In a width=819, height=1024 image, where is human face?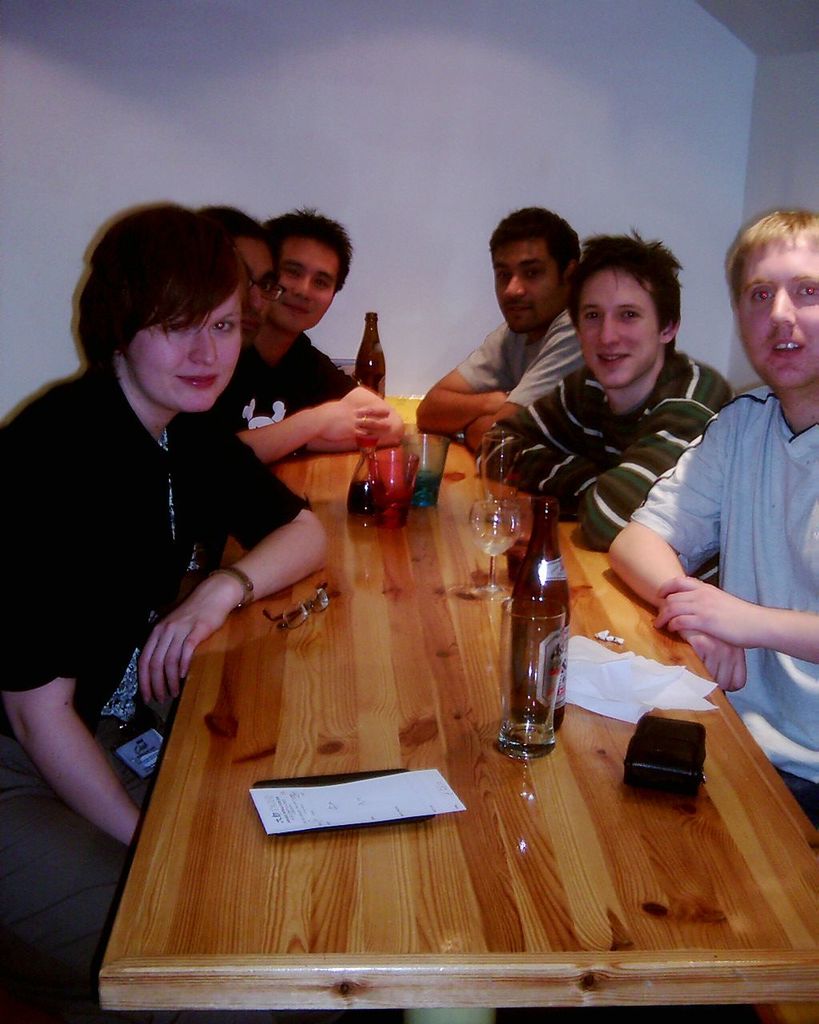
BBox(278, 239, 342, 332).
